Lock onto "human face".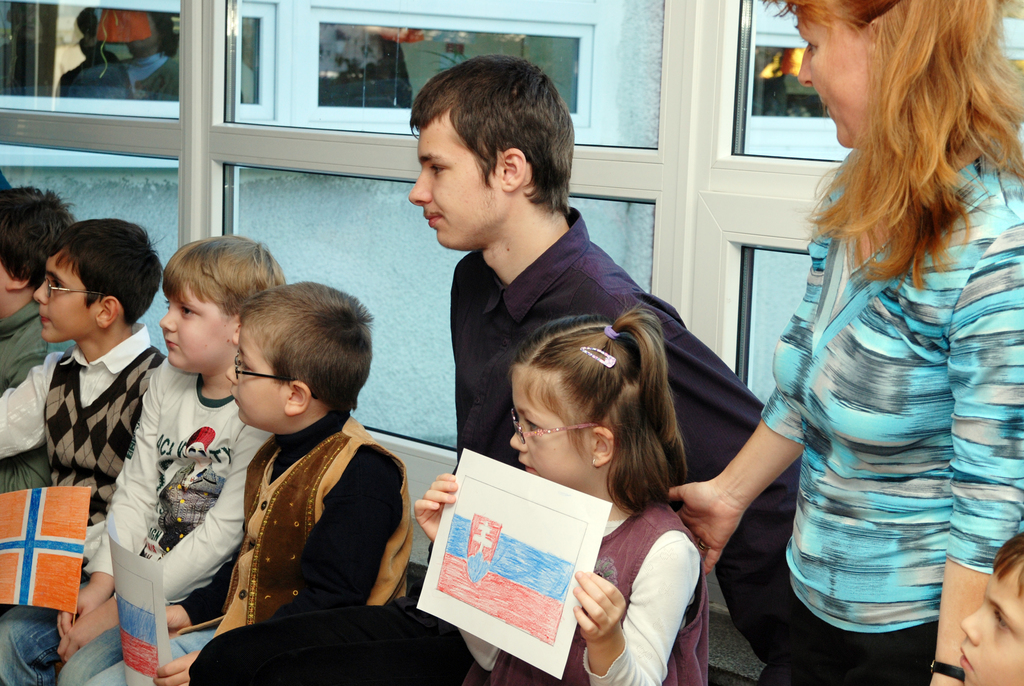
Locked: (x1=33, y1=255, x2=87, y2=345).
